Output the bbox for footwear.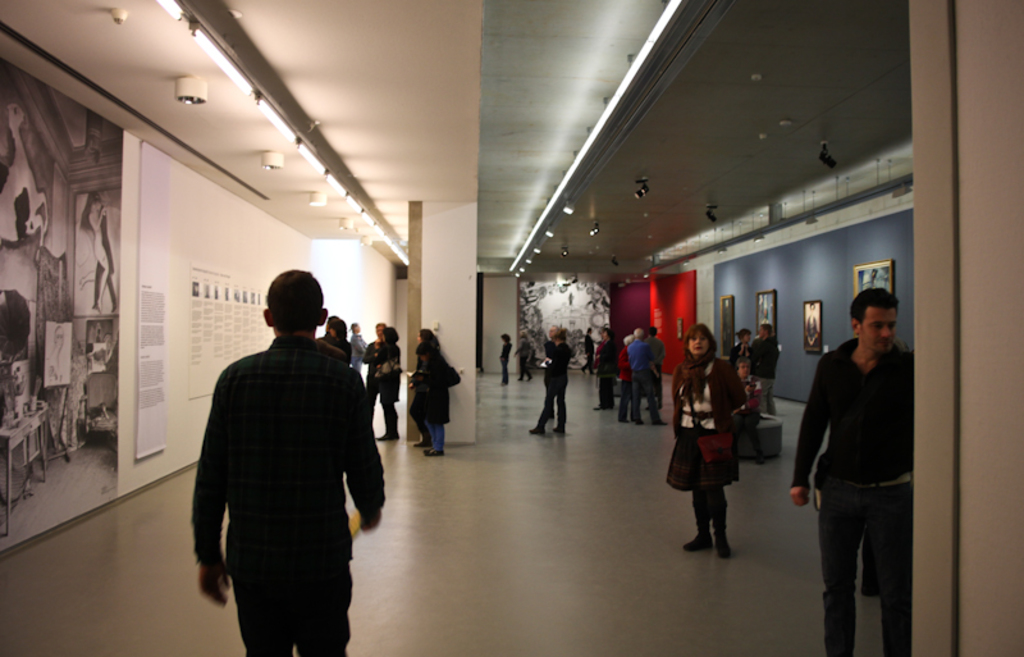
[709,493,732,558].
